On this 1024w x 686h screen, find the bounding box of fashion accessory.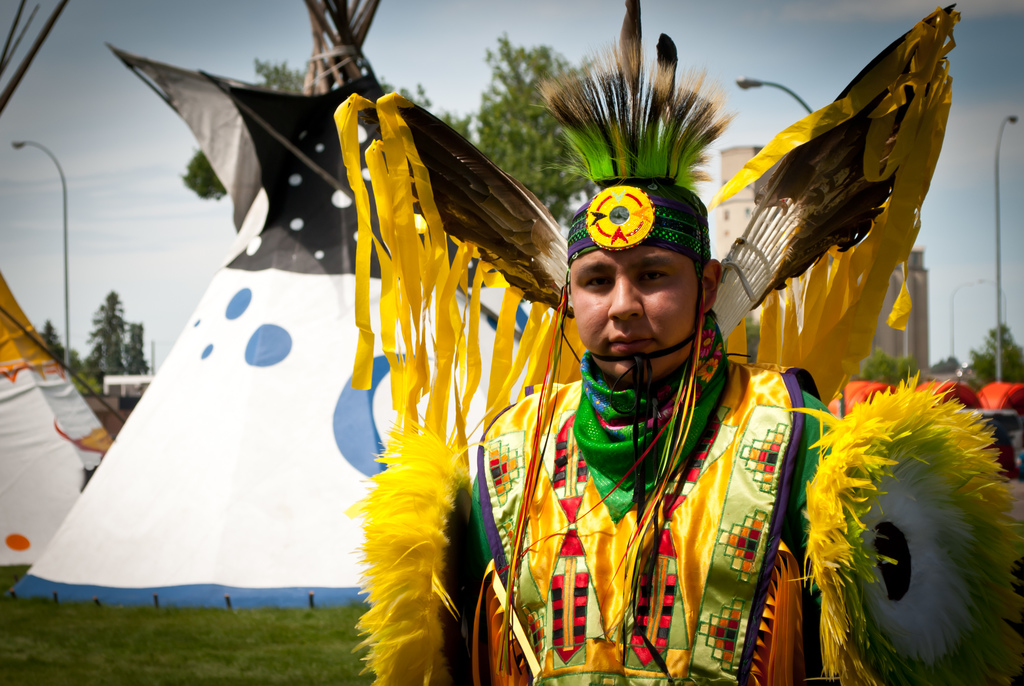
Bounding box: 330,0,963,685.
